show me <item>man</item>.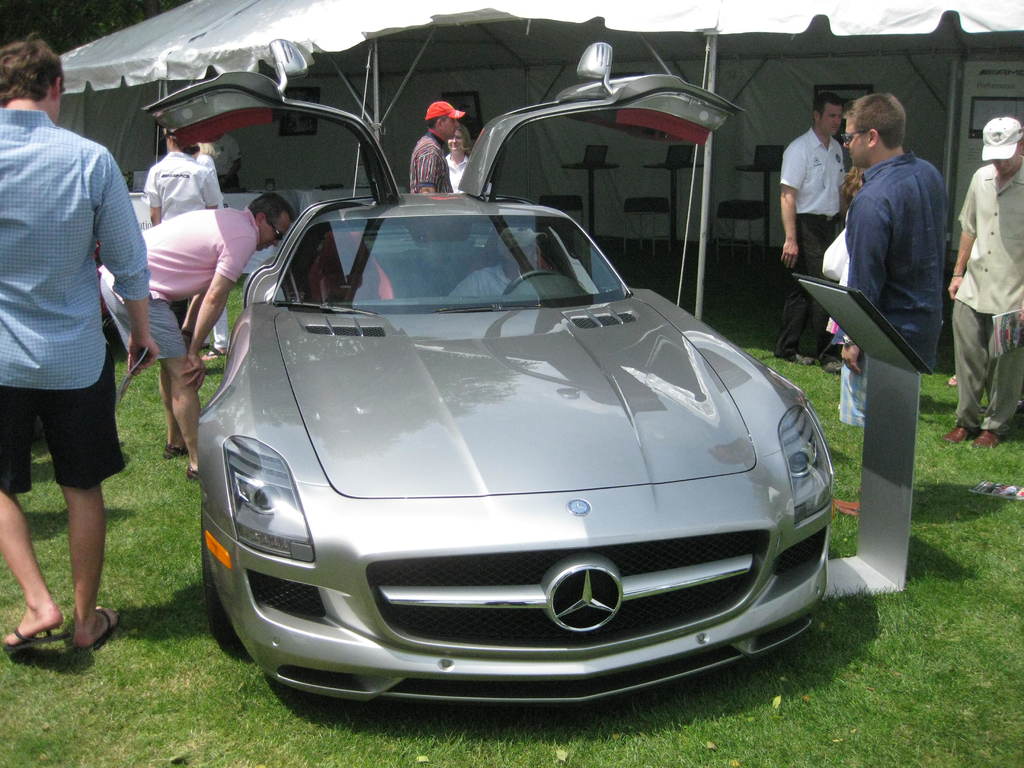
<item>man</item> is here: {"x1": 834, "y1": 91, "x2": 950, "y2": 518}.
